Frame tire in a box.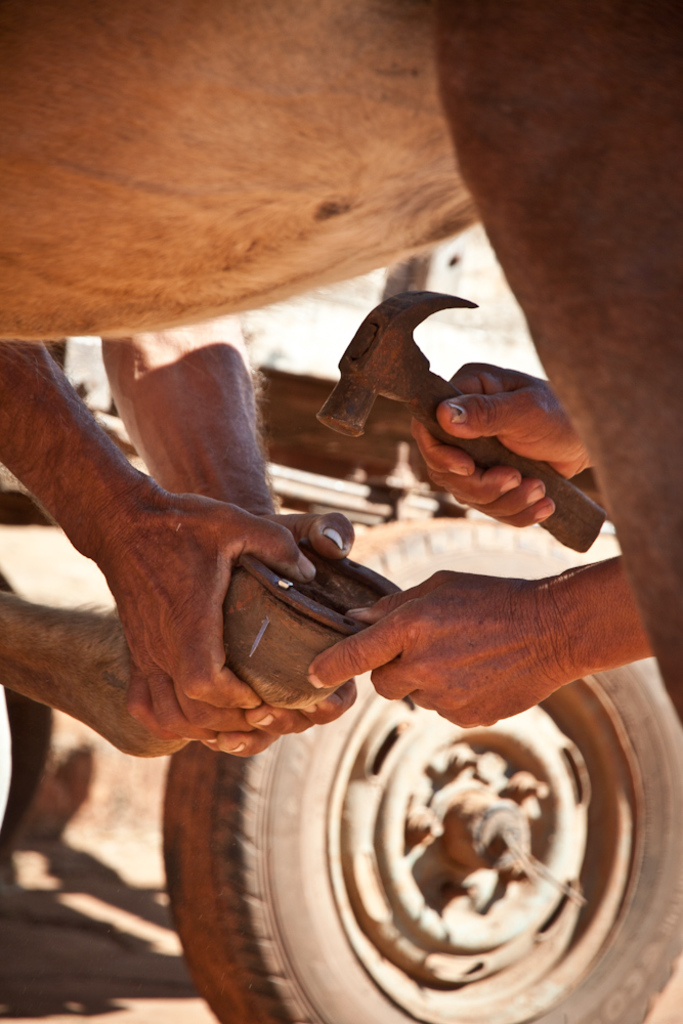
[left=155, top=663, right=682, bottom=1023].
